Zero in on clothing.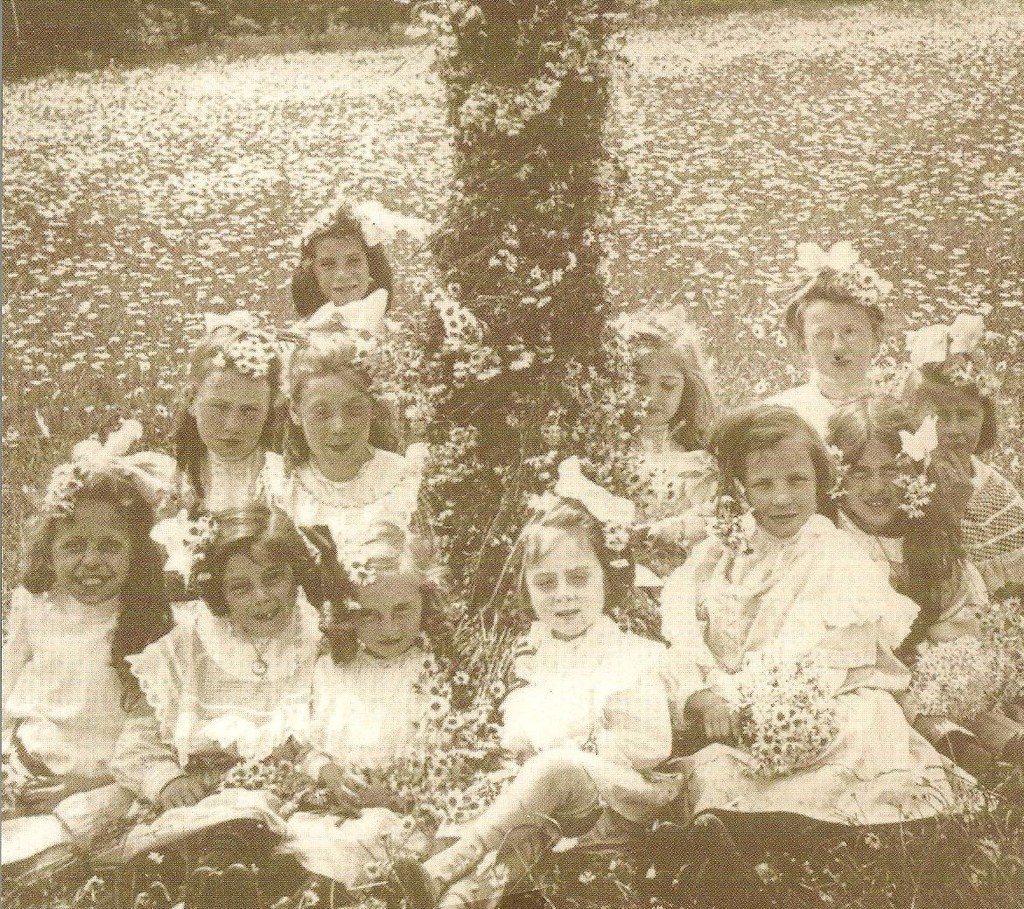
Zeroed in: left=113, top=610, right=322, bottom=867.
